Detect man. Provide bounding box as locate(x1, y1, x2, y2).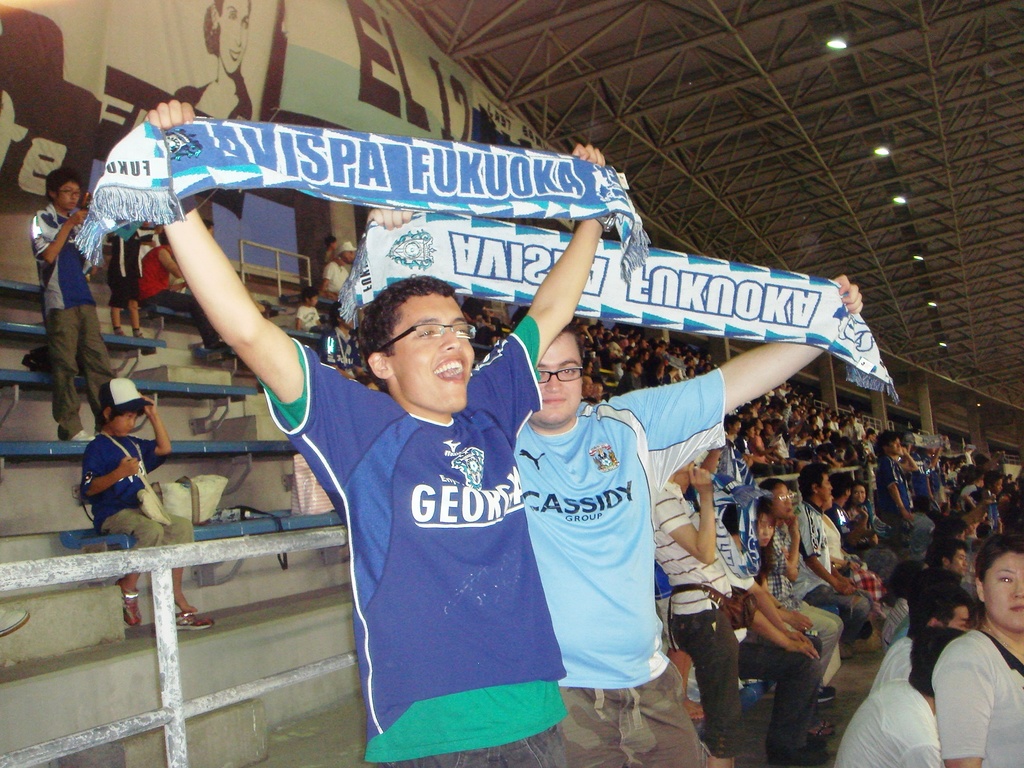
locate(788, 463, 878, 660).
